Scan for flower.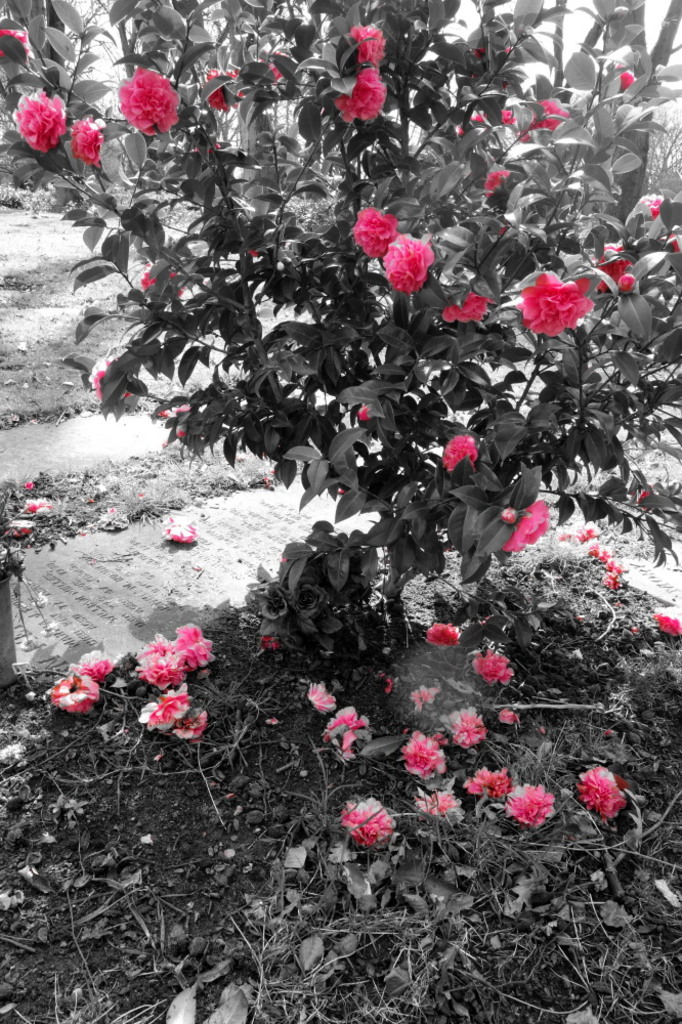
Scan result: x1=65 y1=645 x2=118 y2=684.
